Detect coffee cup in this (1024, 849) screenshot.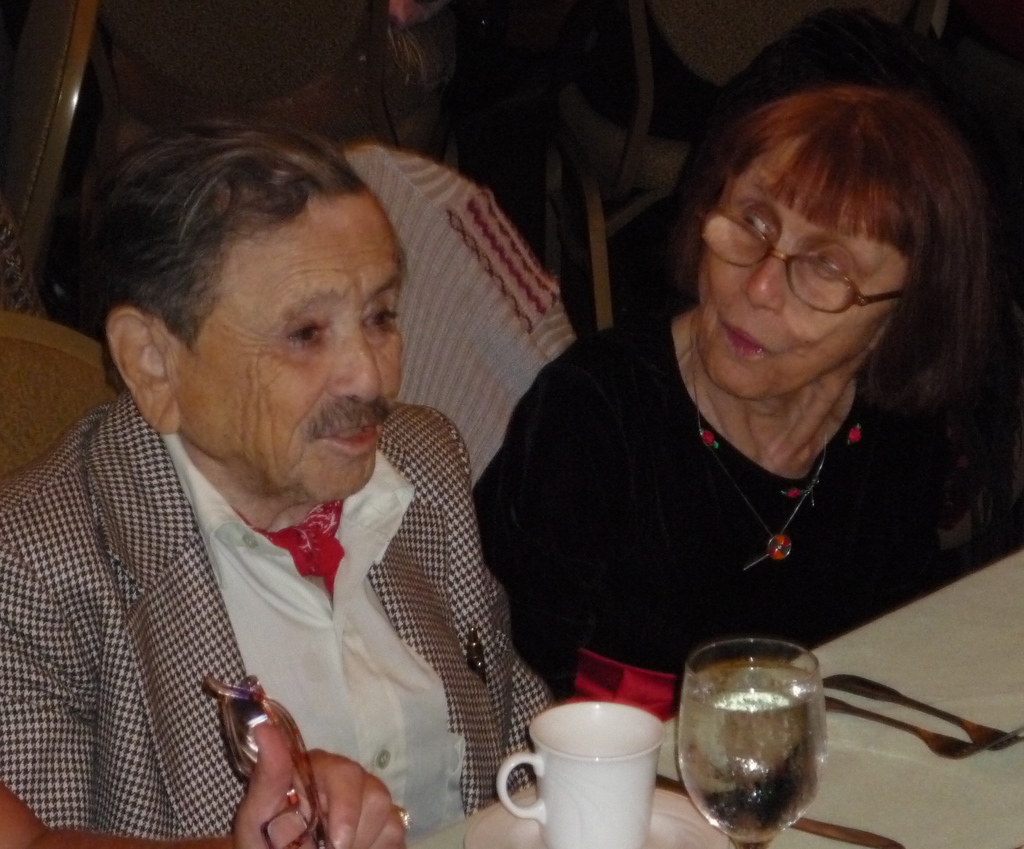
Detection: detection(499, 700, 665, 848).
